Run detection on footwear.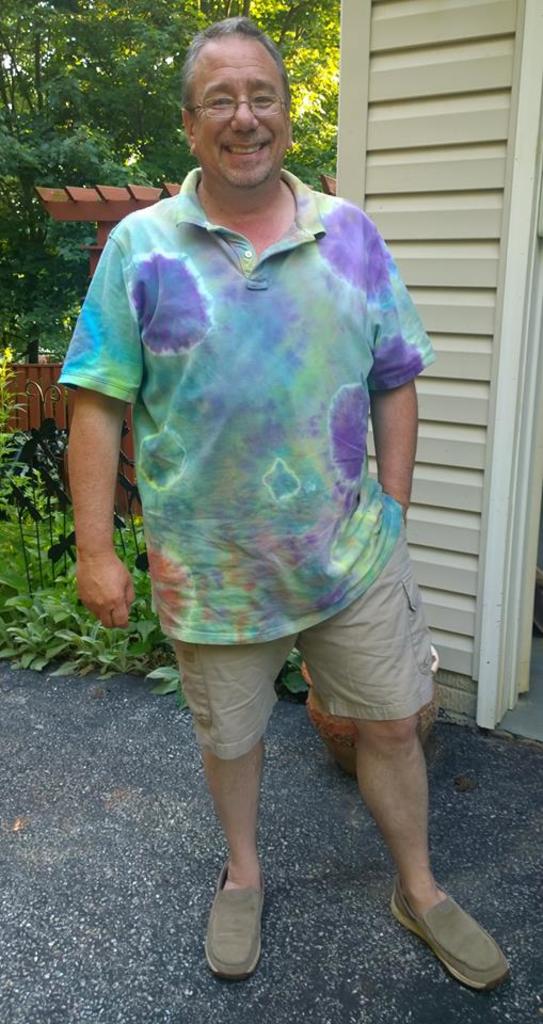
Result: select_region(201, 861, 265, 981).
